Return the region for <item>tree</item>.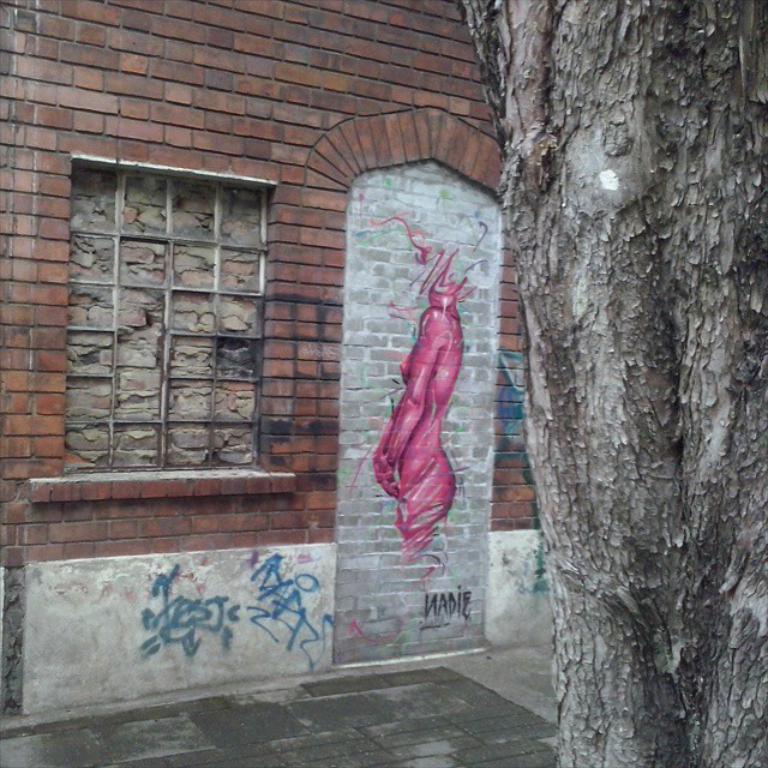
l=458, t=0, r=767, b=767.
